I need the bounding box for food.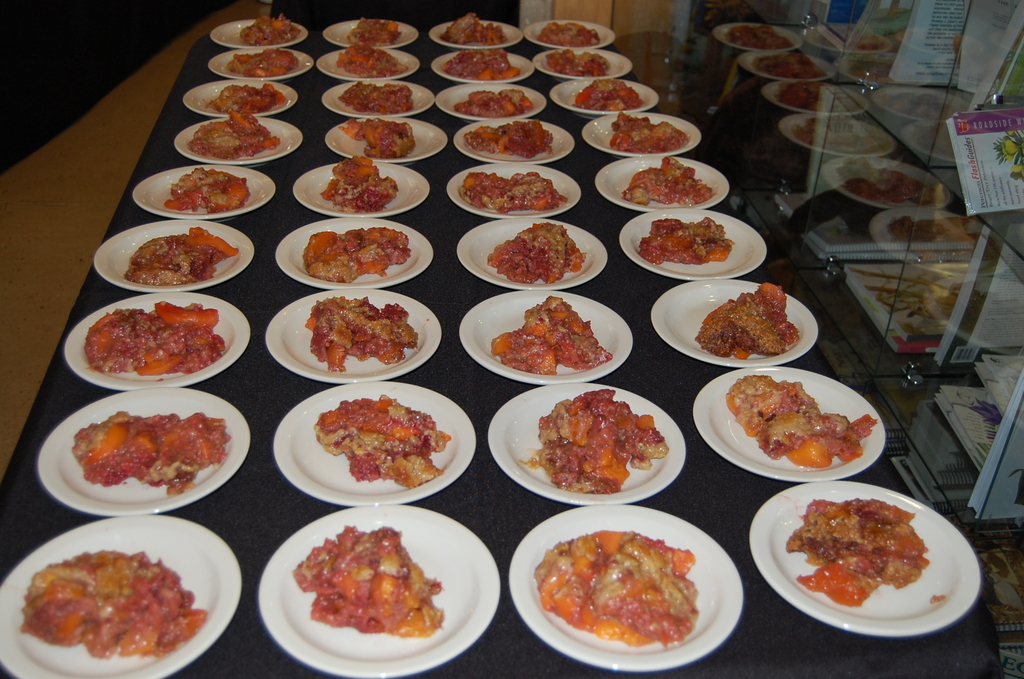
Here it is: crop(451, 167, 572, 217).
